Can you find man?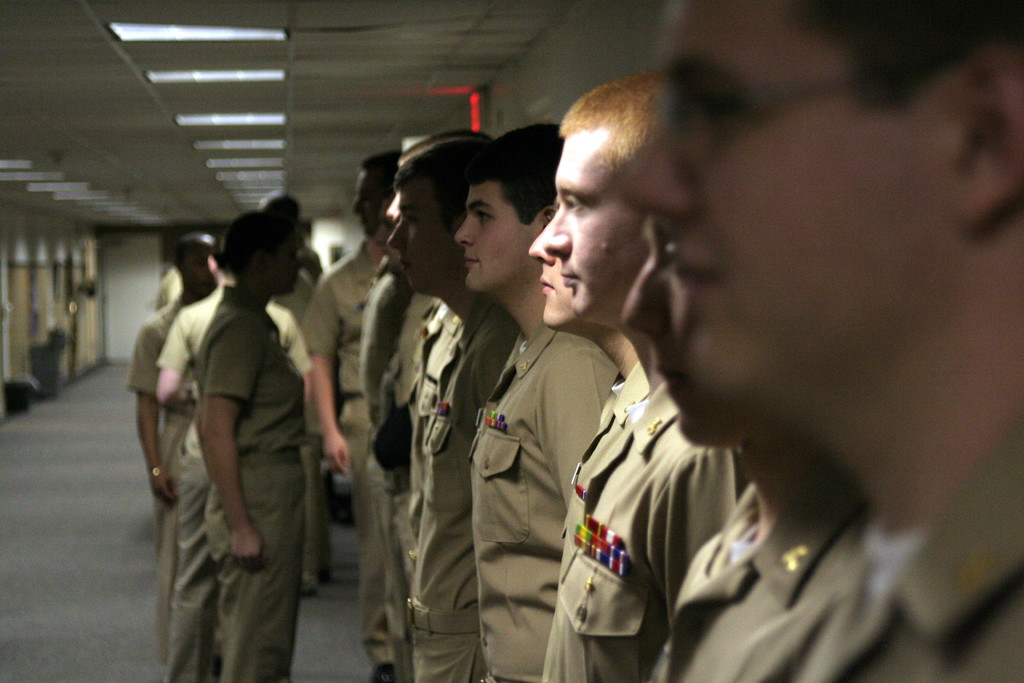
Yes, bounding box: {"x1": 445, "y1": 117, "x2": 624, "y2": 682}.
